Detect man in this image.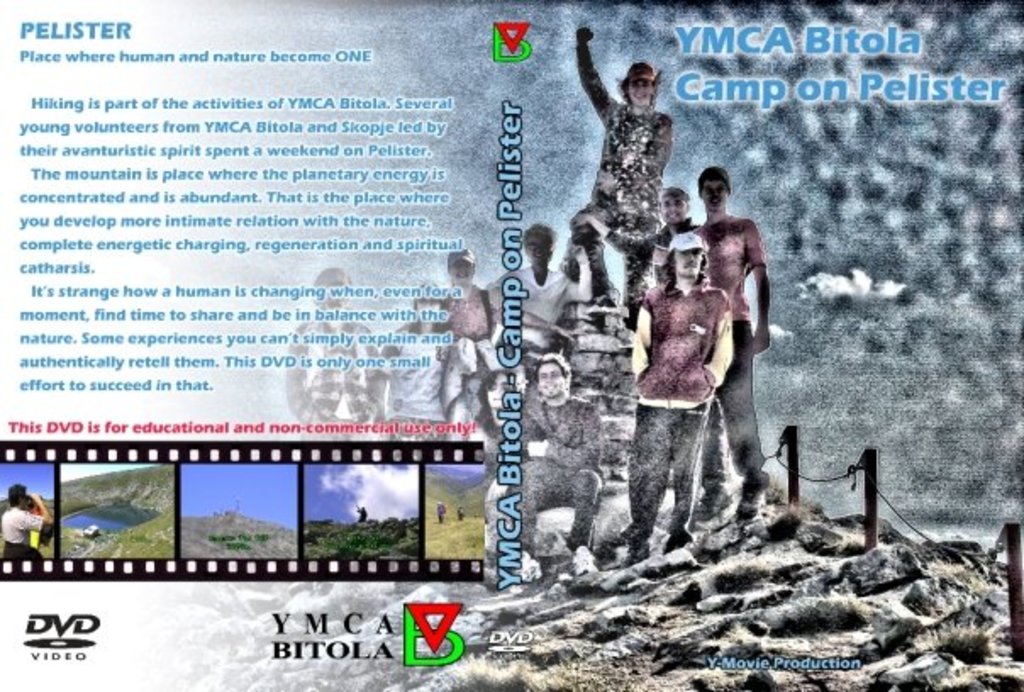
Detection: 0, 483, 54, 558.
